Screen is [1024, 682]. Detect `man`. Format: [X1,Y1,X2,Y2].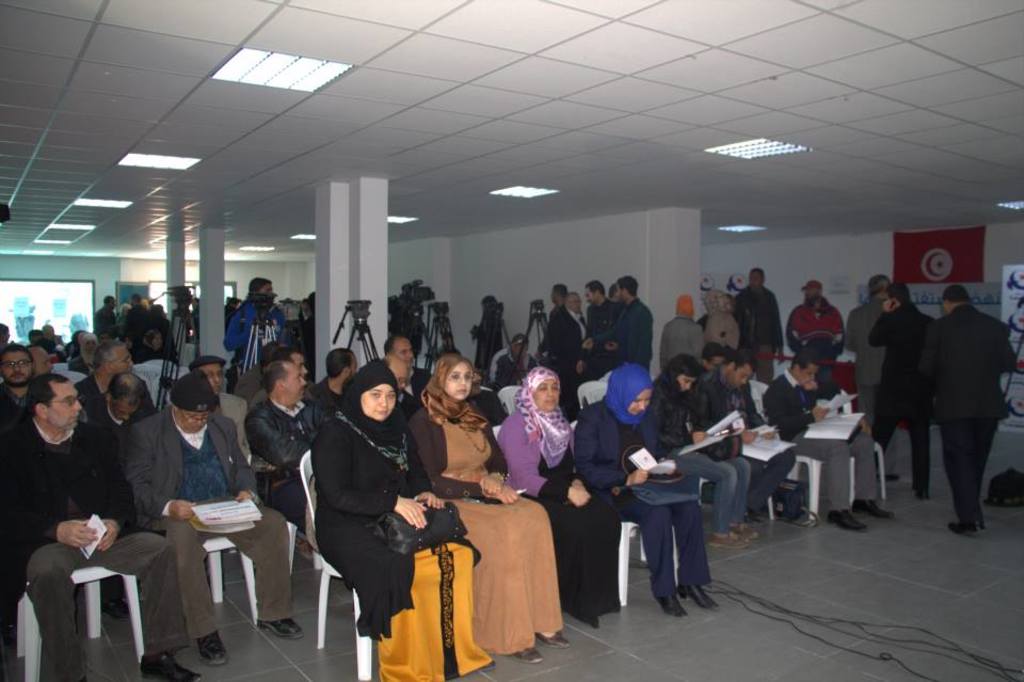
[0,371,203,681].
